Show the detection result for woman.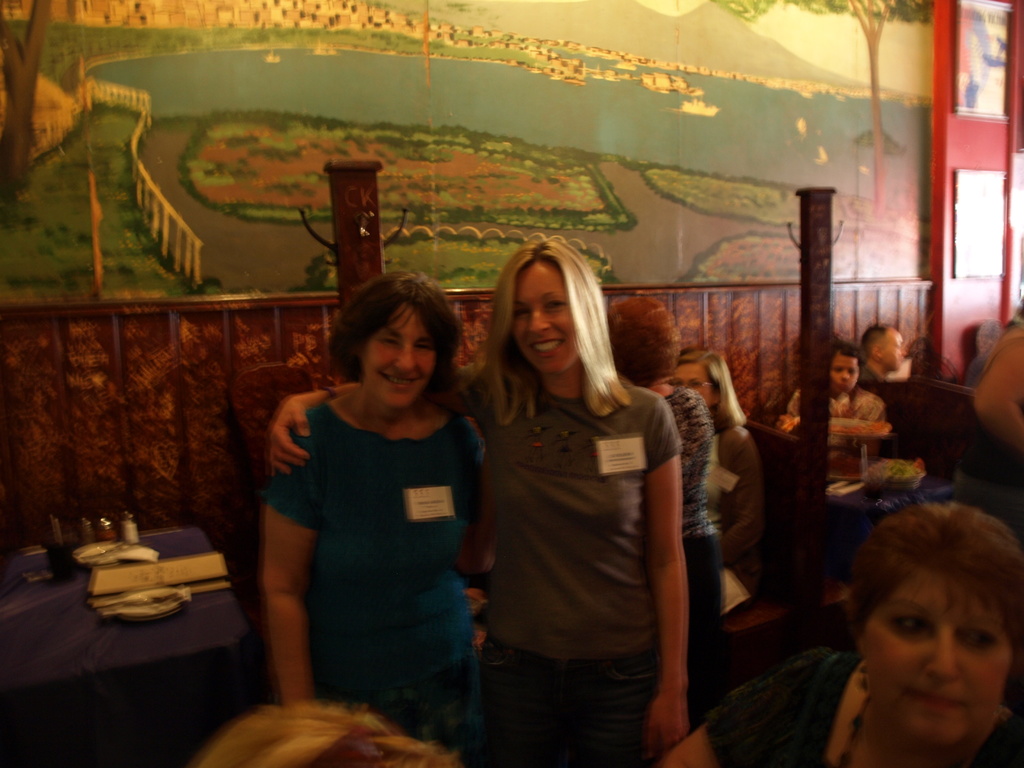
<region>604, 287, 726, 719</region>.
